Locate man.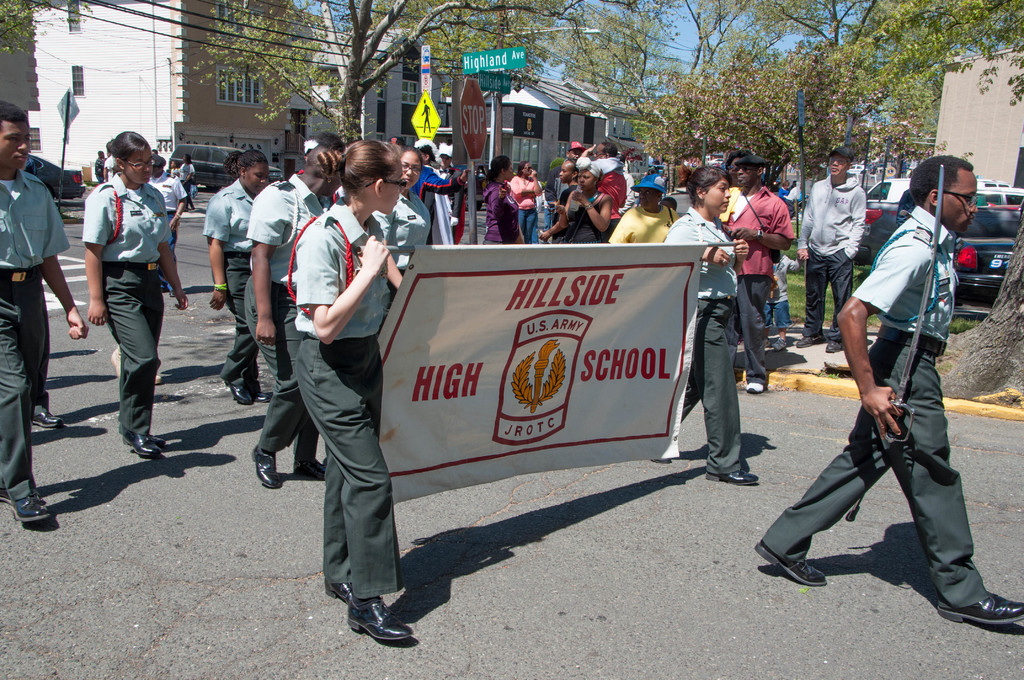
Bounding box: [left=792, top=147, right=867, bottom=351].
